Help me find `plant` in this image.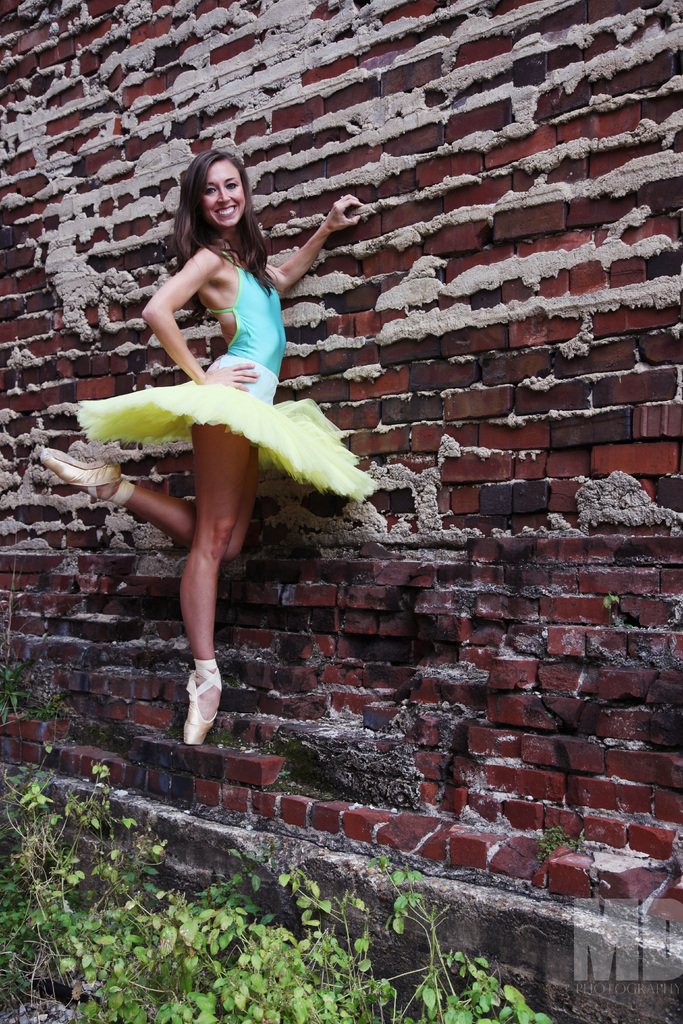
Found it: crop(600, 591, 639, 632).
